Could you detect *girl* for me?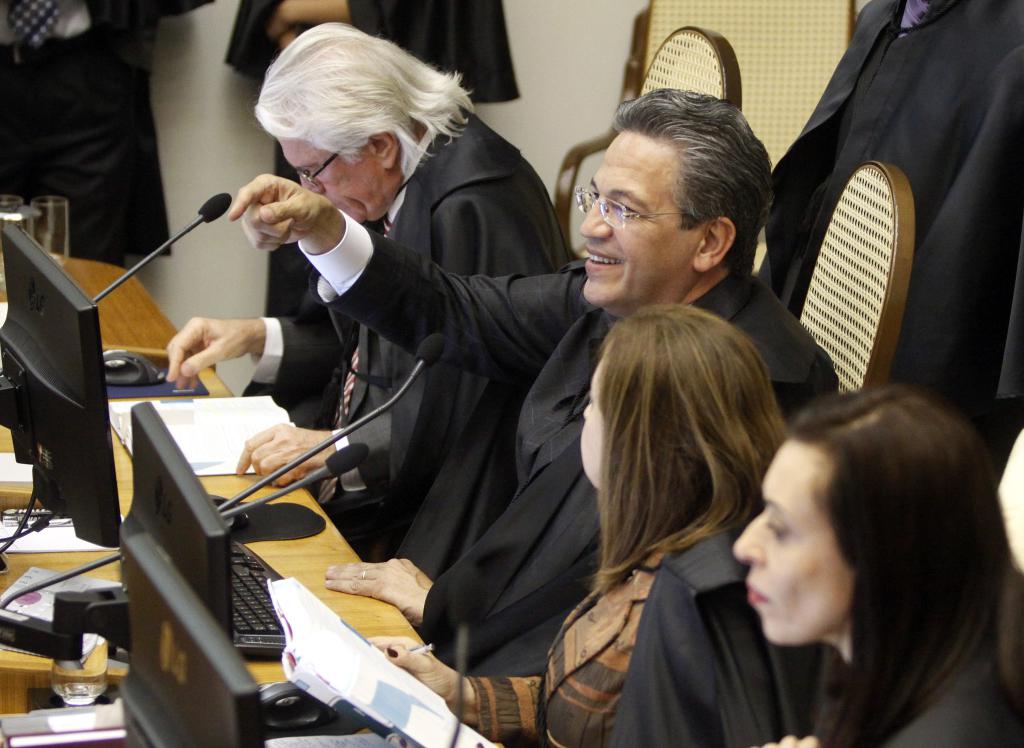
Detection result: box=[364, 302, 831, 747].
